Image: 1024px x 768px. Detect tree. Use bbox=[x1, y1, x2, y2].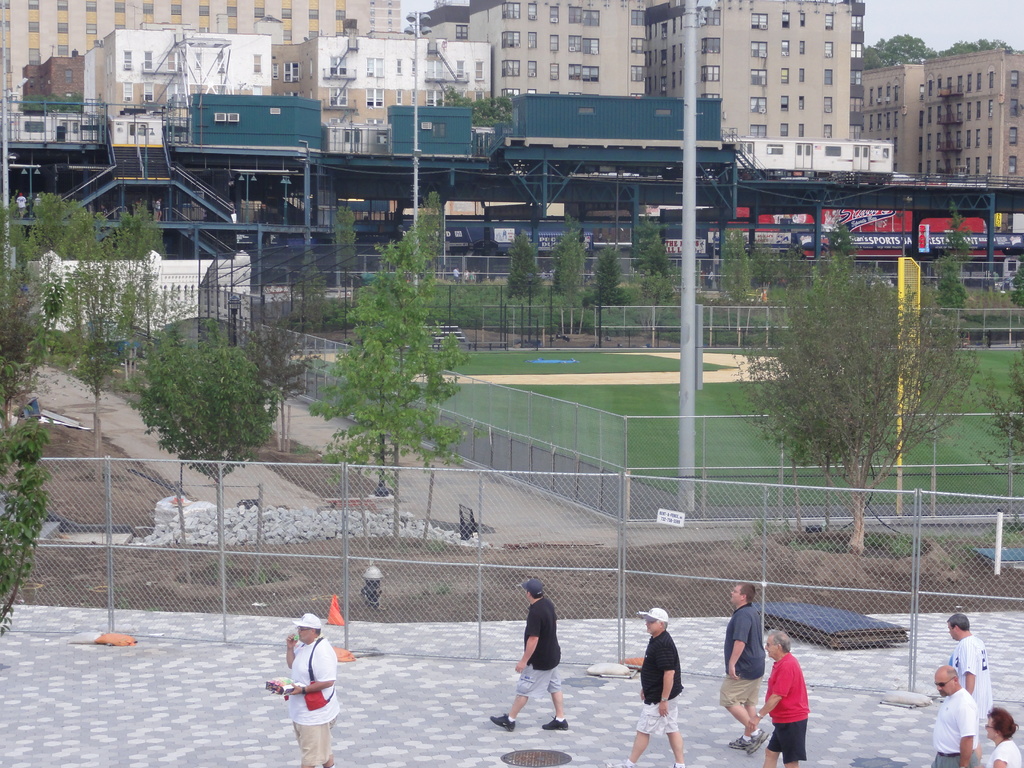
bbox=[19, 182, 180, 379].
